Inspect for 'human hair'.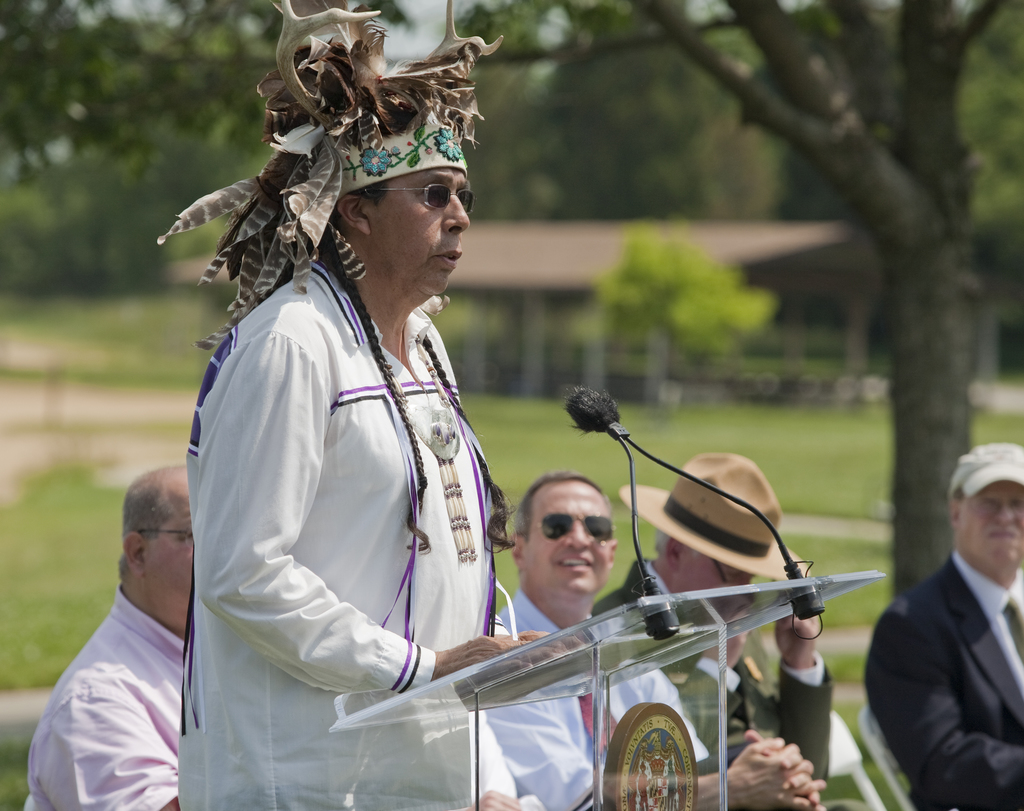
Inspection: [520,472,620,589].
